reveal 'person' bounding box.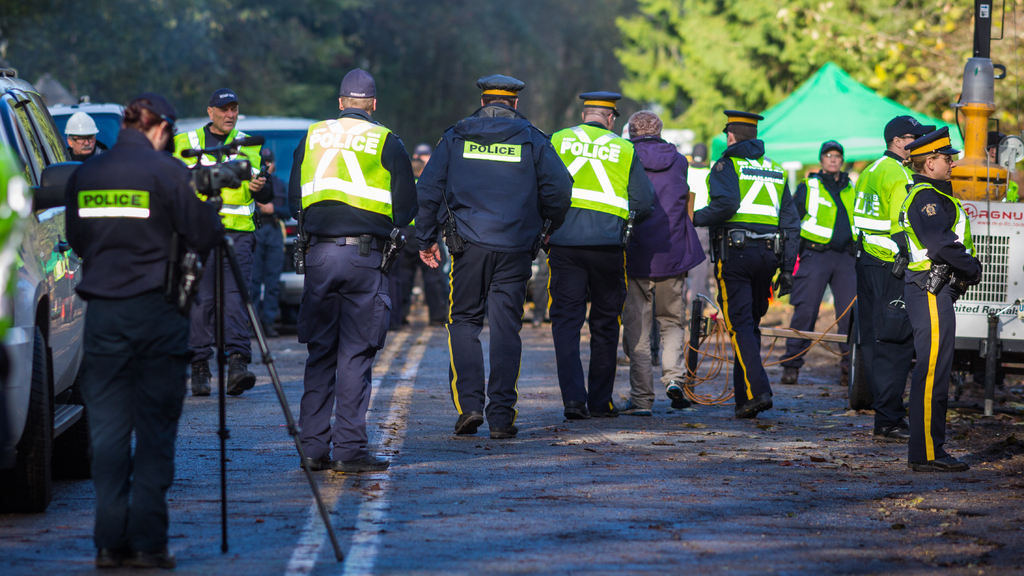
Revealed: [849,110,938,442].
